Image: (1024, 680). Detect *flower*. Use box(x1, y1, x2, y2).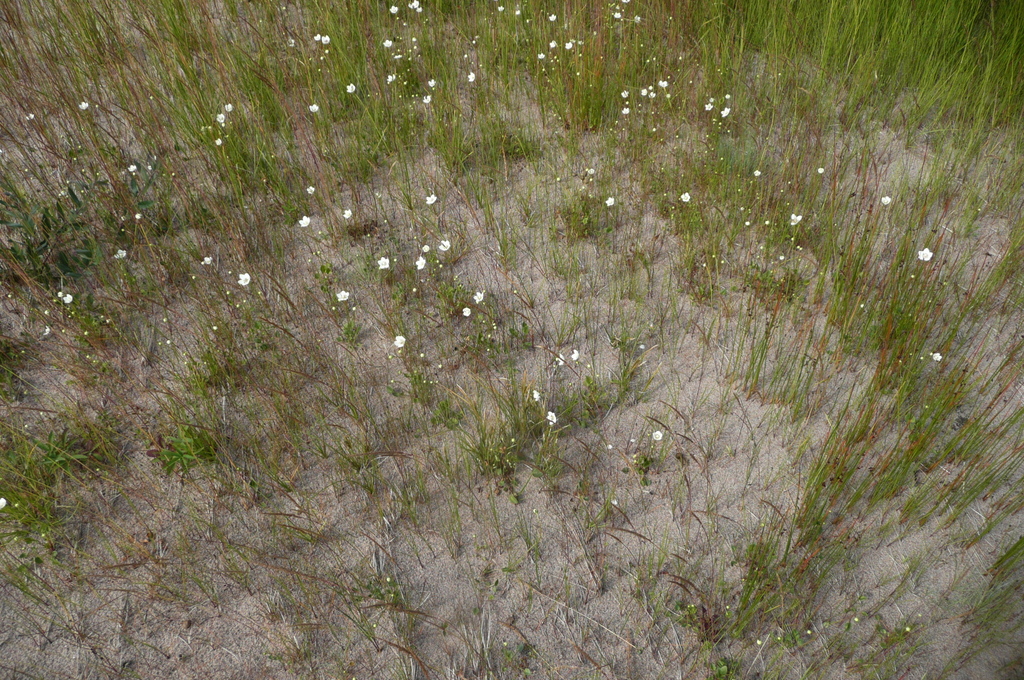
box(385, 72, 397, 84).
